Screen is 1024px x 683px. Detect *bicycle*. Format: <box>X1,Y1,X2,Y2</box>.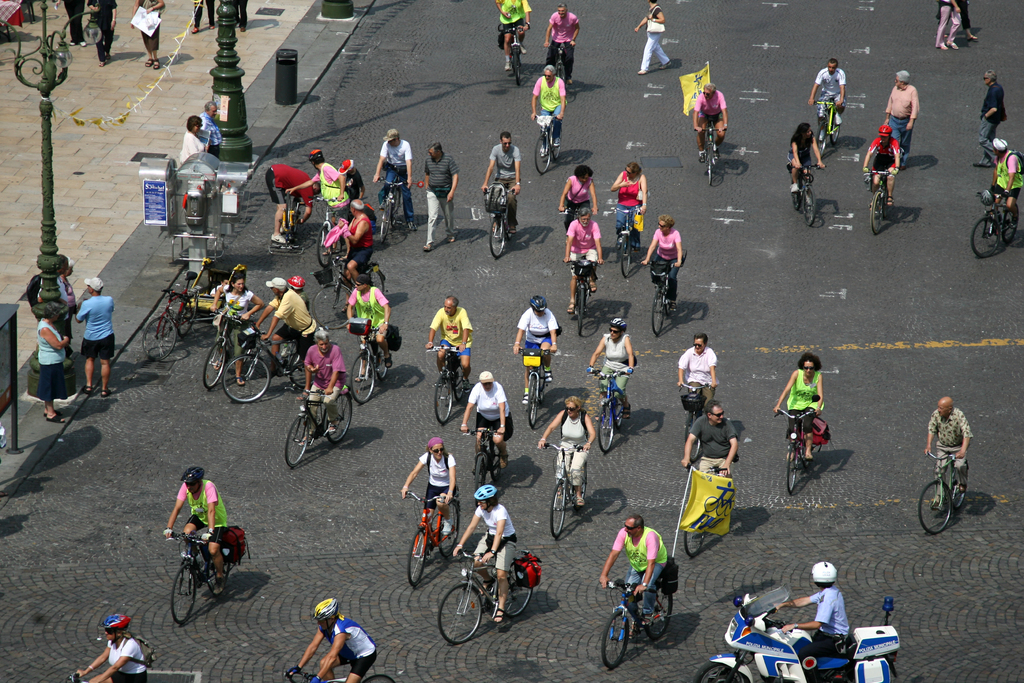
<box>559,210,597,220</box>.
